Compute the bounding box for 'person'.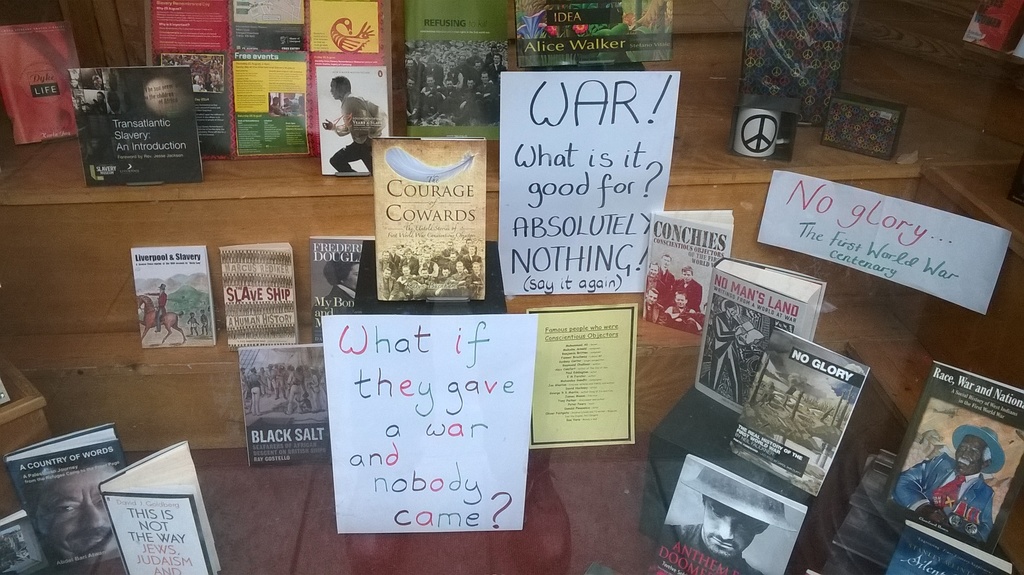
bbox=(644, 261, 664, 291).
